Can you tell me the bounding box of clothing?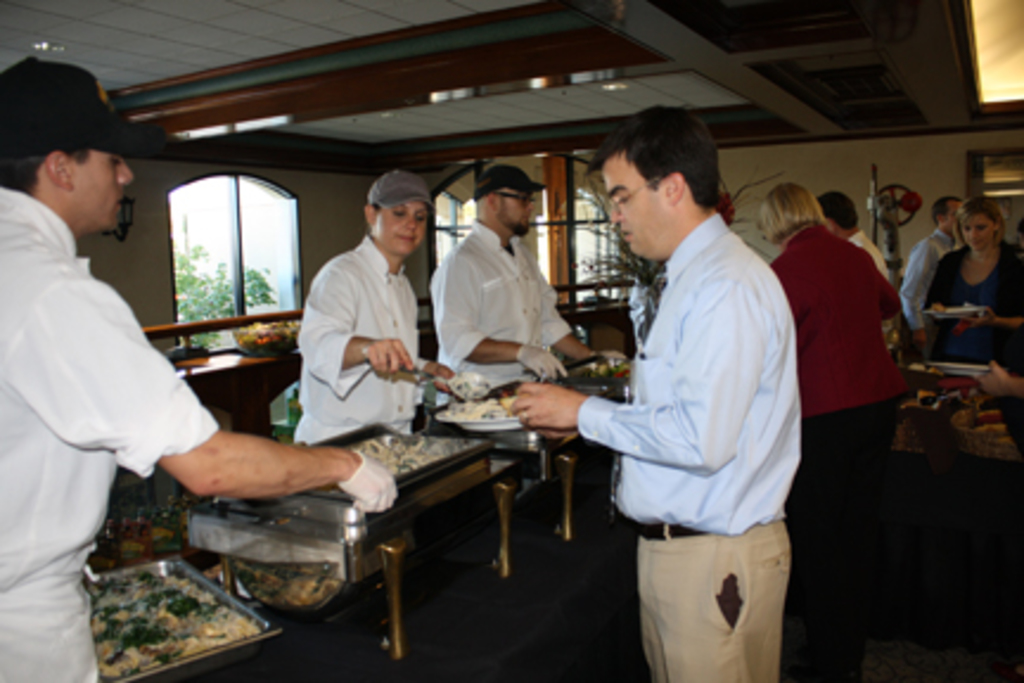
(x1=578, y1=206, x2=787, y2=681).
